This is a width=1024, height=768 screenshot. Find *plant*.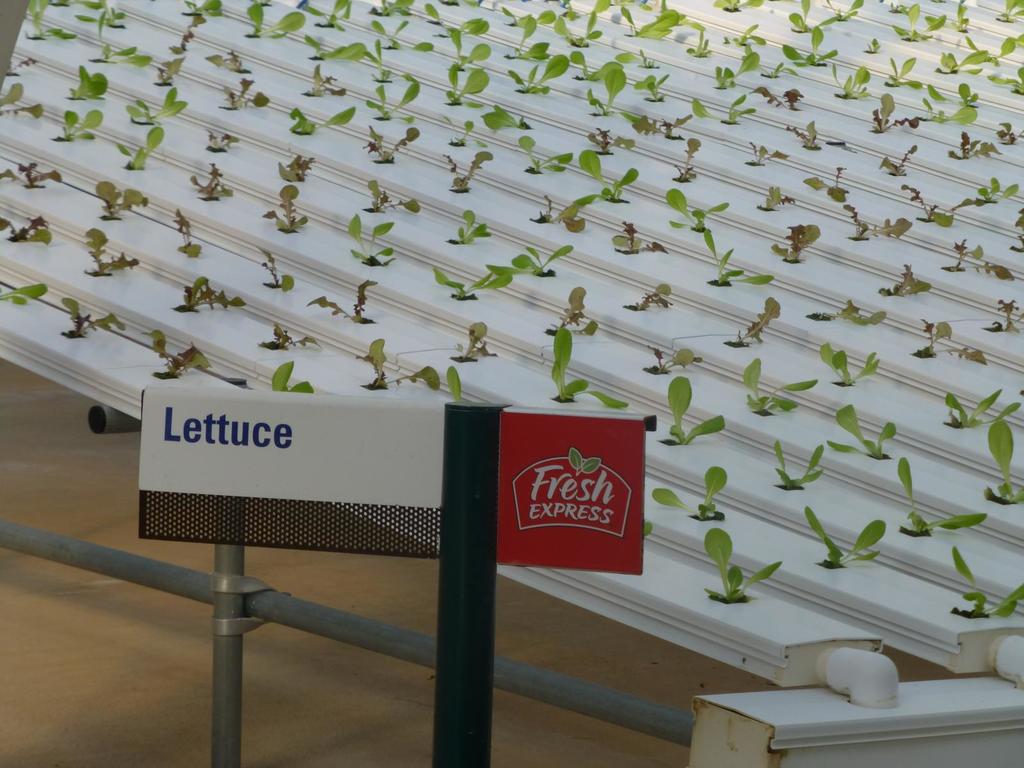
Bounding box: {"left": 880, "top": 264, "right": 932, "bottom": 296}.
